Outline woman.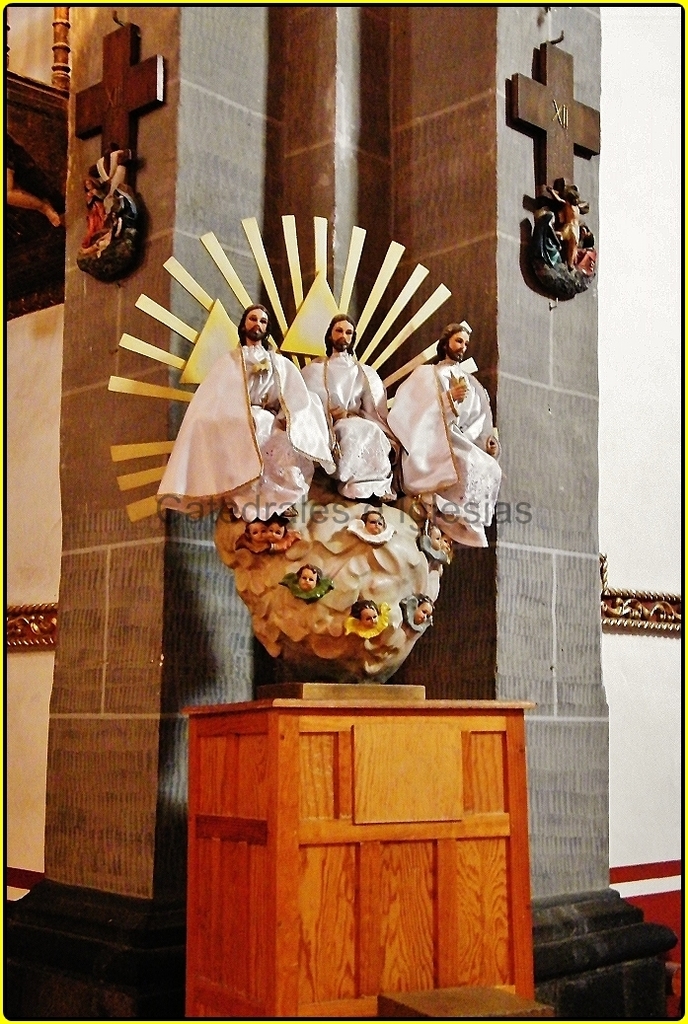
Outline: 79,174,108,249.
